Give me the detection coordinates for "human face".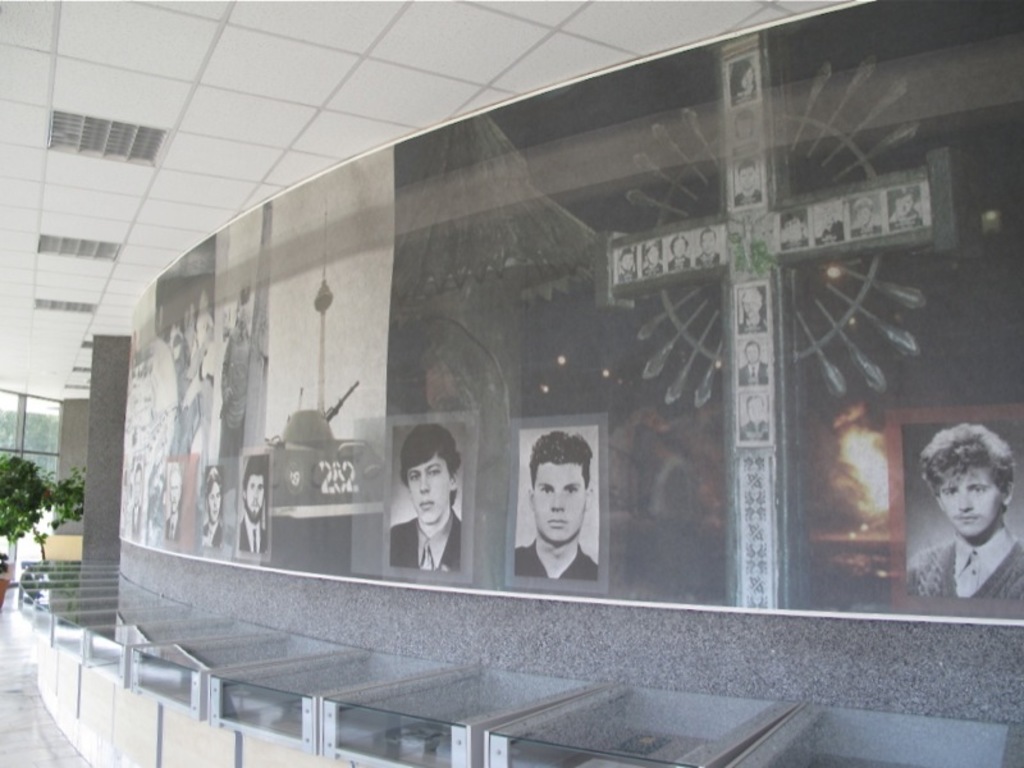
(193, 323, 204, 351).
